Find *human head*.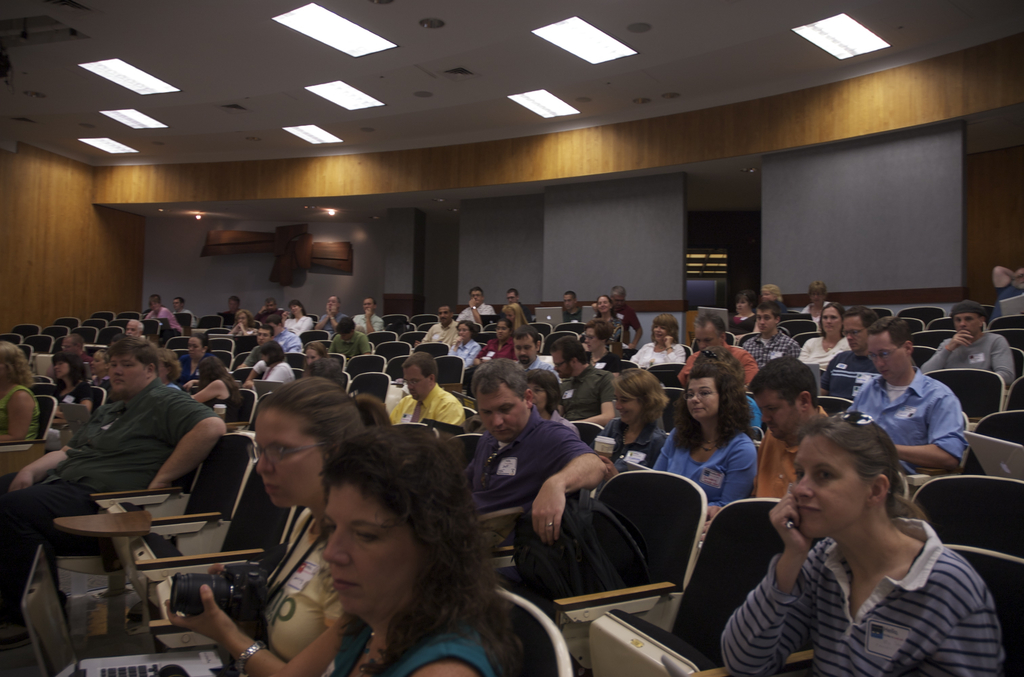
x1=563 y1=290 x2=580 y2=309.
